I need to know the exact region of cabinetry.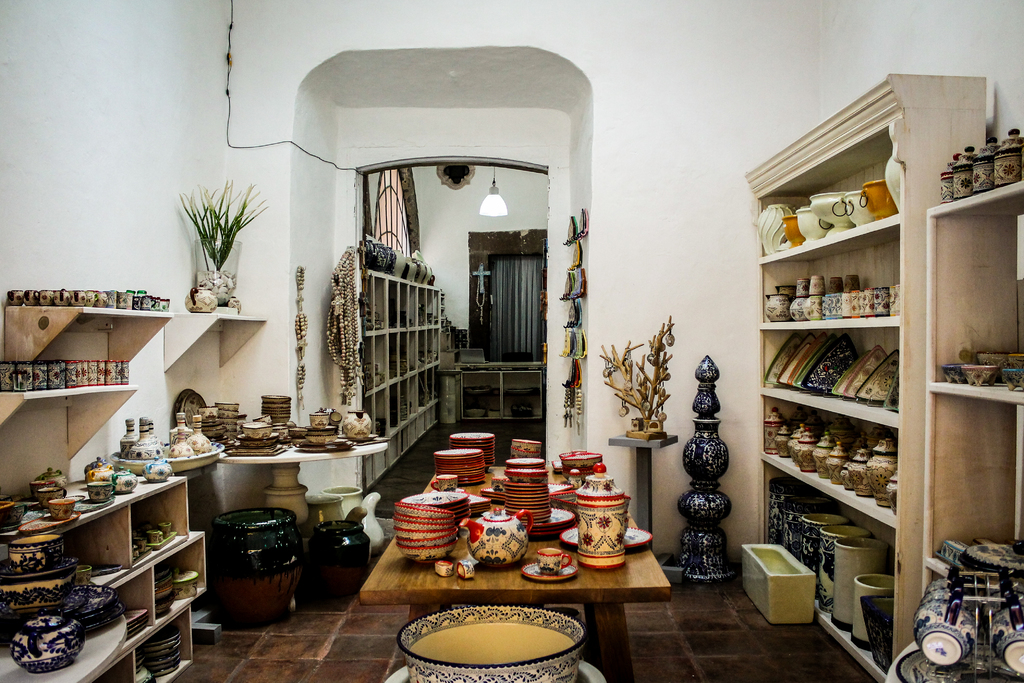
Region: 462:349:543:440.
